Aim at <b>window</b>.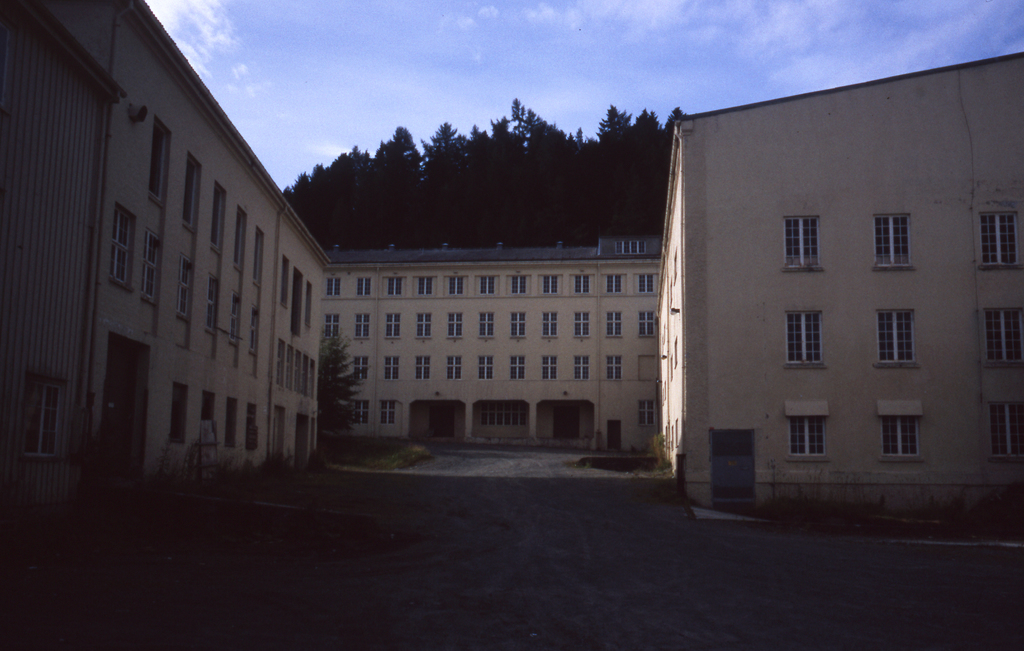
Aimed at x1=445 y1=357 x2=461 y2=379.
